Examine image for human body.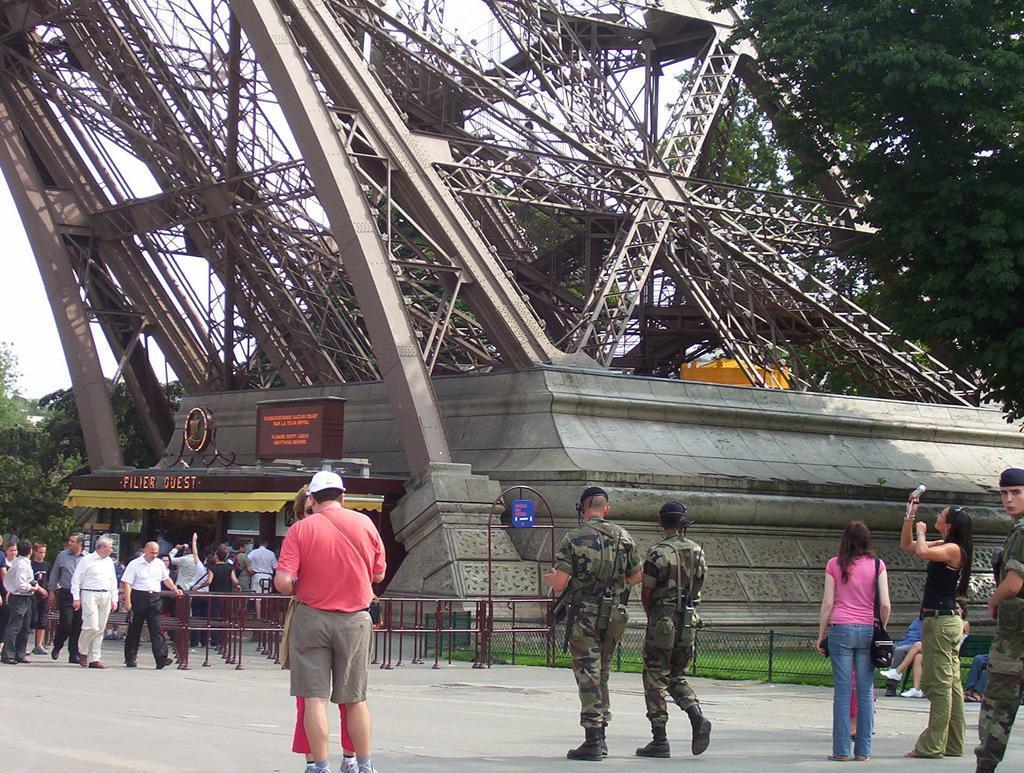
Examination result: bbox=[648, 533, 715, 758].
